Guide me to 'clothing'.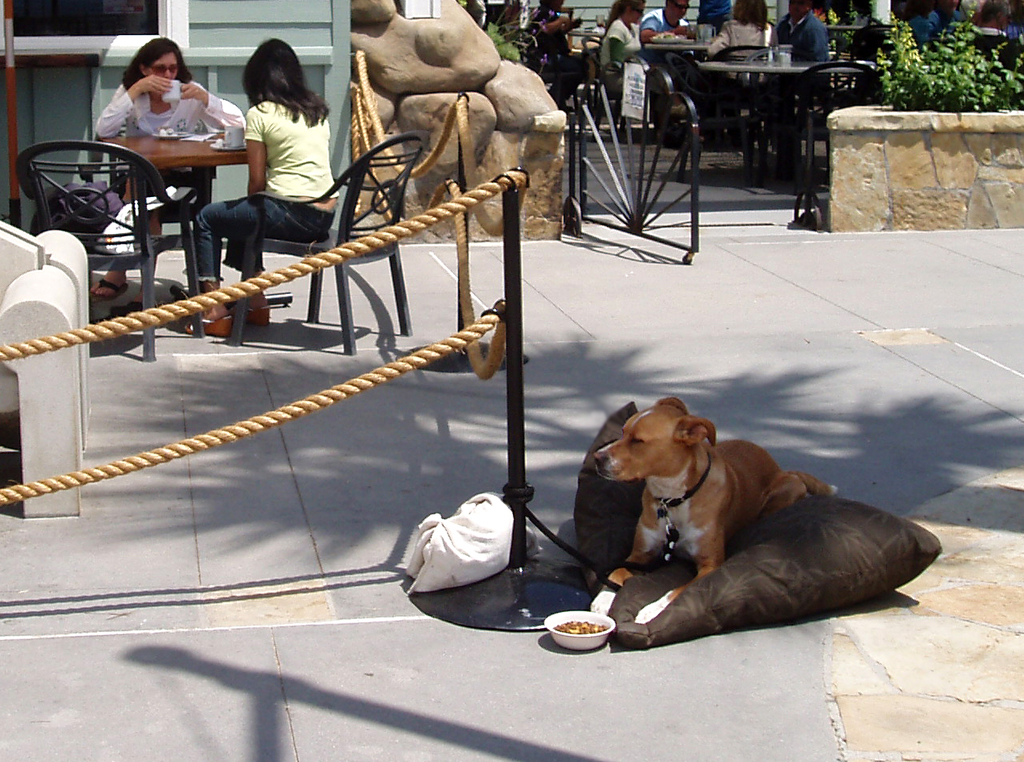
Guidance: BBox(221, 72, 324, 200).
